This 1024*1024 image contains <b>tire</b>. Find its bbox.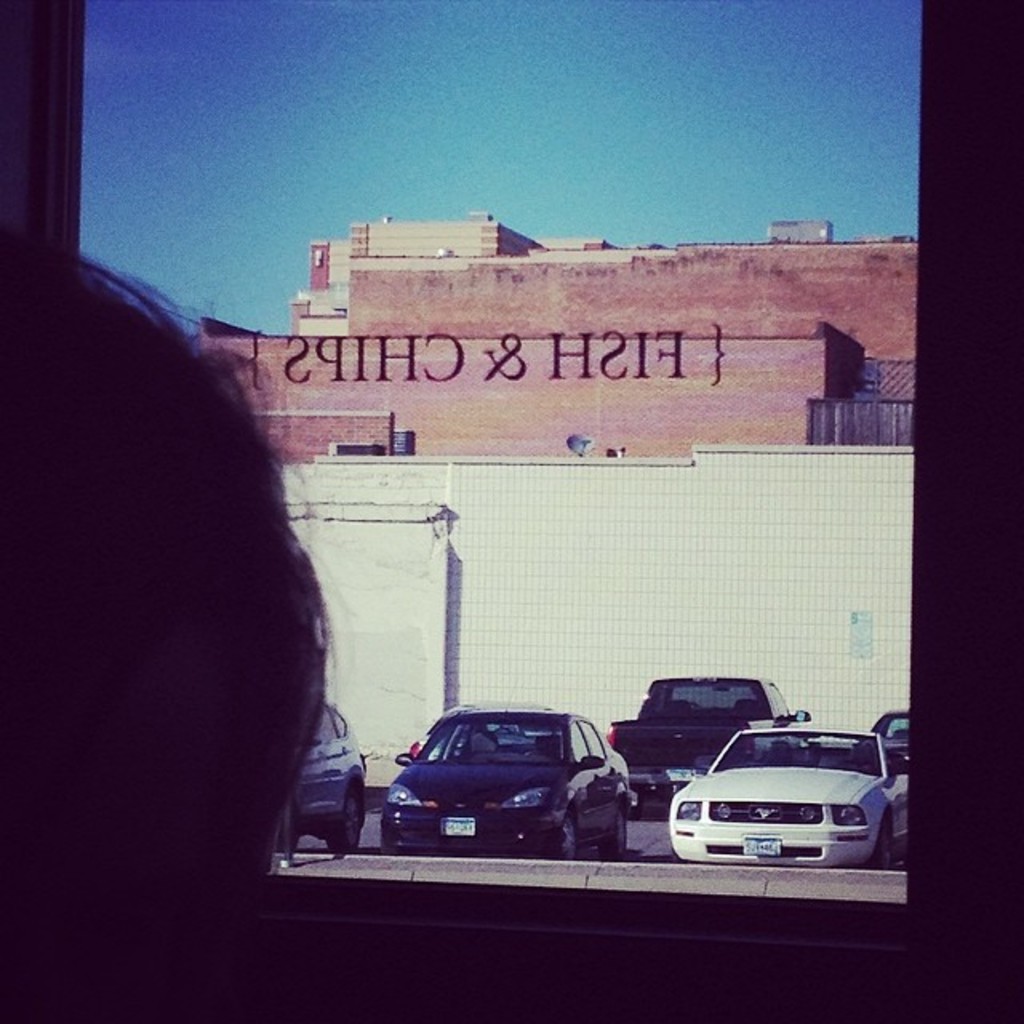
pyautogui.locateOnScreen(598, 806, 629, 862).
